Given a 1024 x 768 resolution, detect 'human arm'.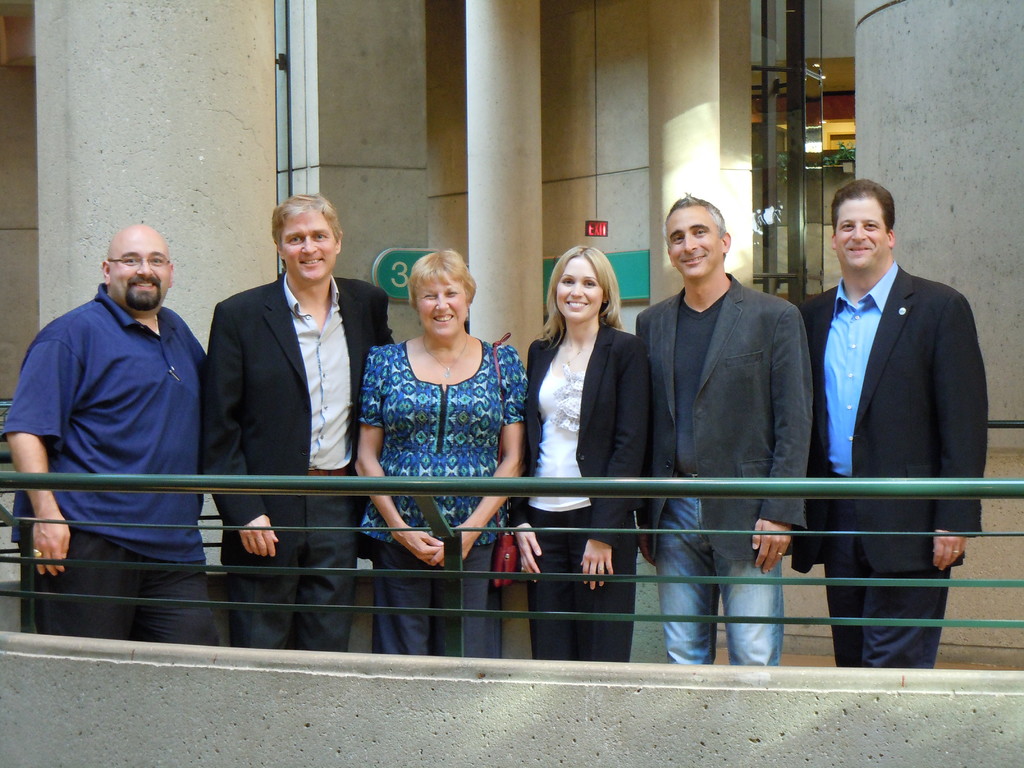
bbox=(576, 341, 655, 590).
